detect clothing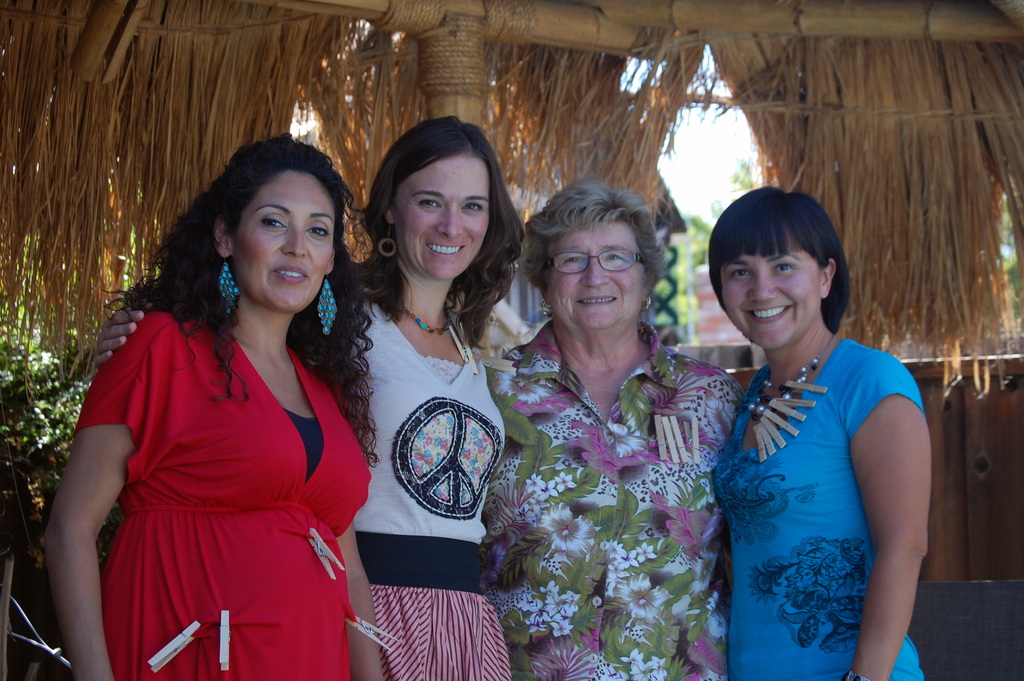
483/321/740/680
